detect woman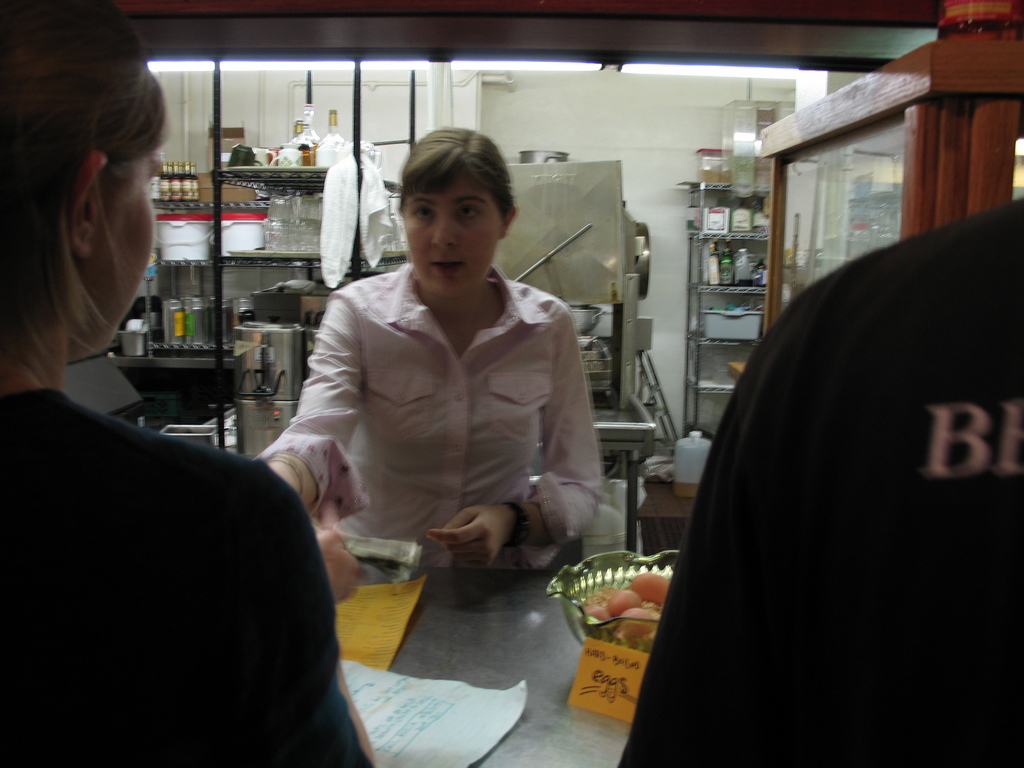
region(275, 132, 604, 618)
